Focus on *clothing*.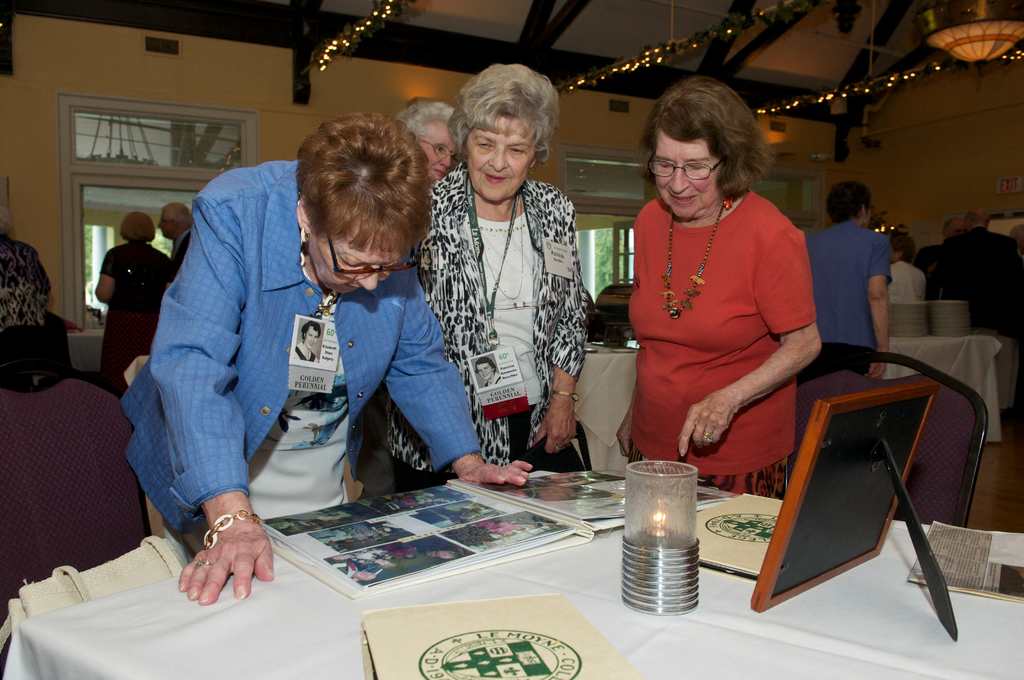
Focused at detection(637, 193, 819, 490).
